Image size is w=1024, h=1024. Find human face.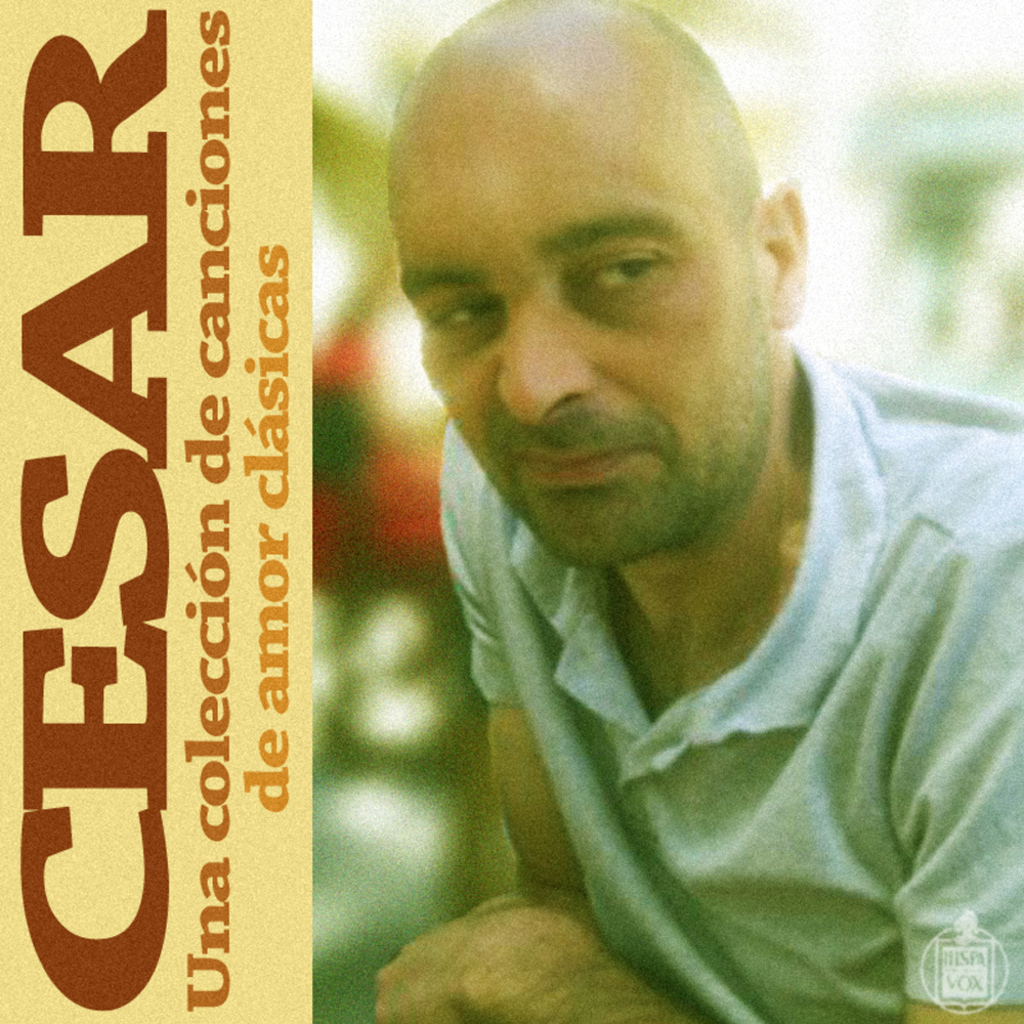
region(407, 24, 824, 563).
